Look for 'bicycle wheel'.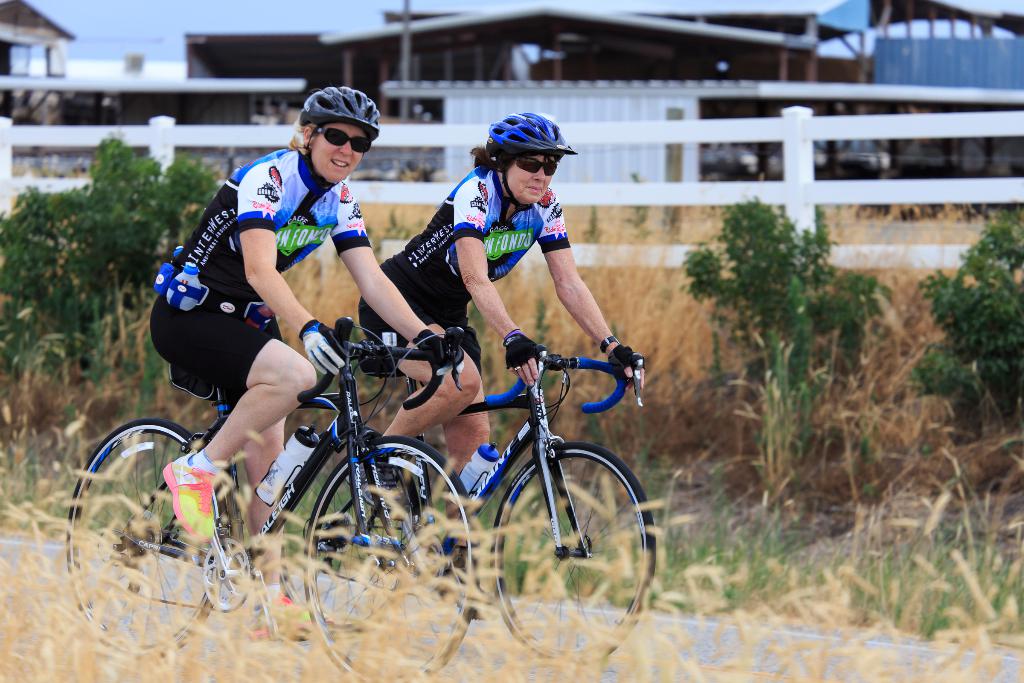
Found: <box>302,434,483,682</box>.
